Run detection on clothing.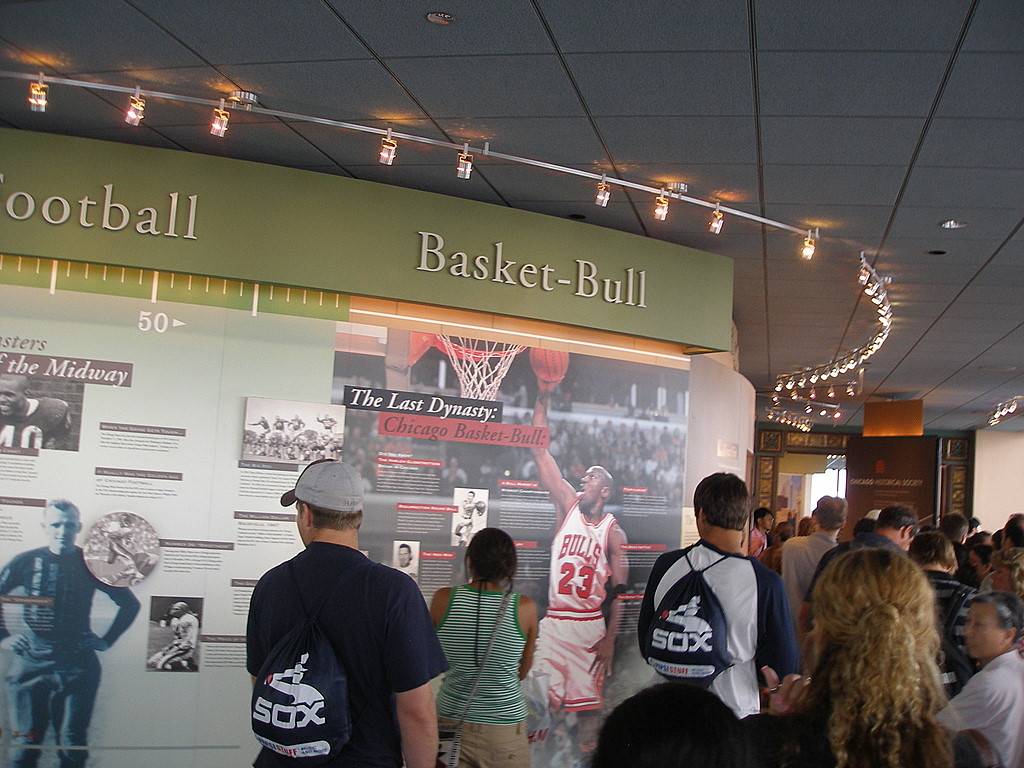
Result: box=[930, 647, 1023, 767].
